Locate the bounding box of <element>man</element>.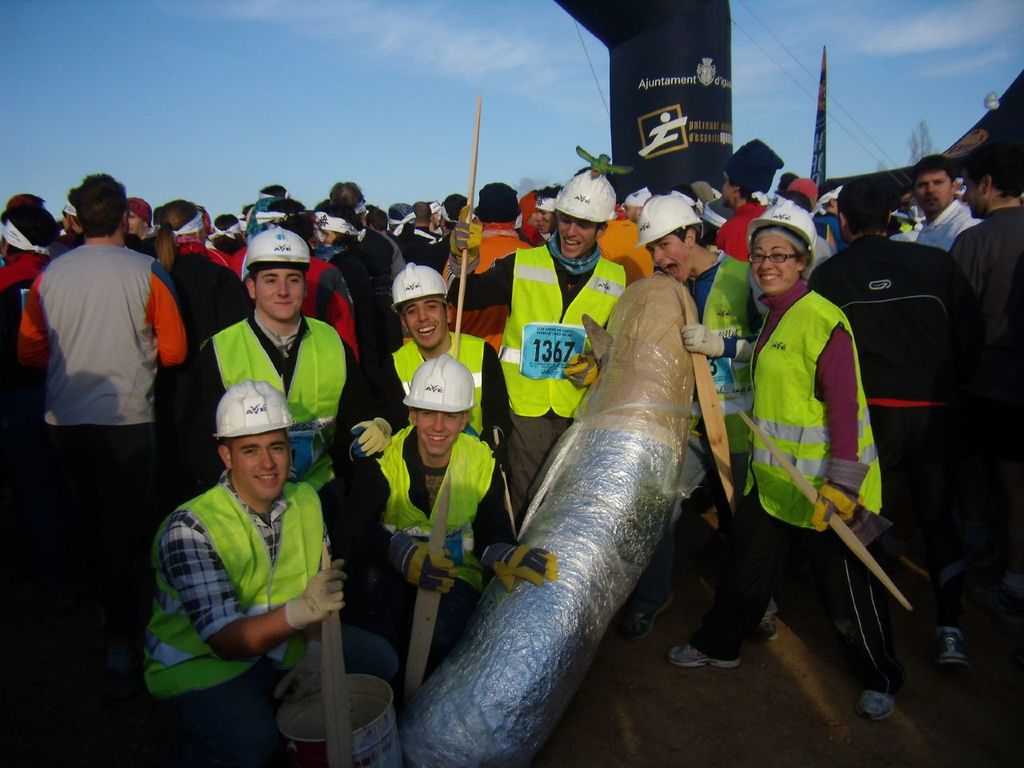
Bounding box: locate(30, 174, 192, 573).
